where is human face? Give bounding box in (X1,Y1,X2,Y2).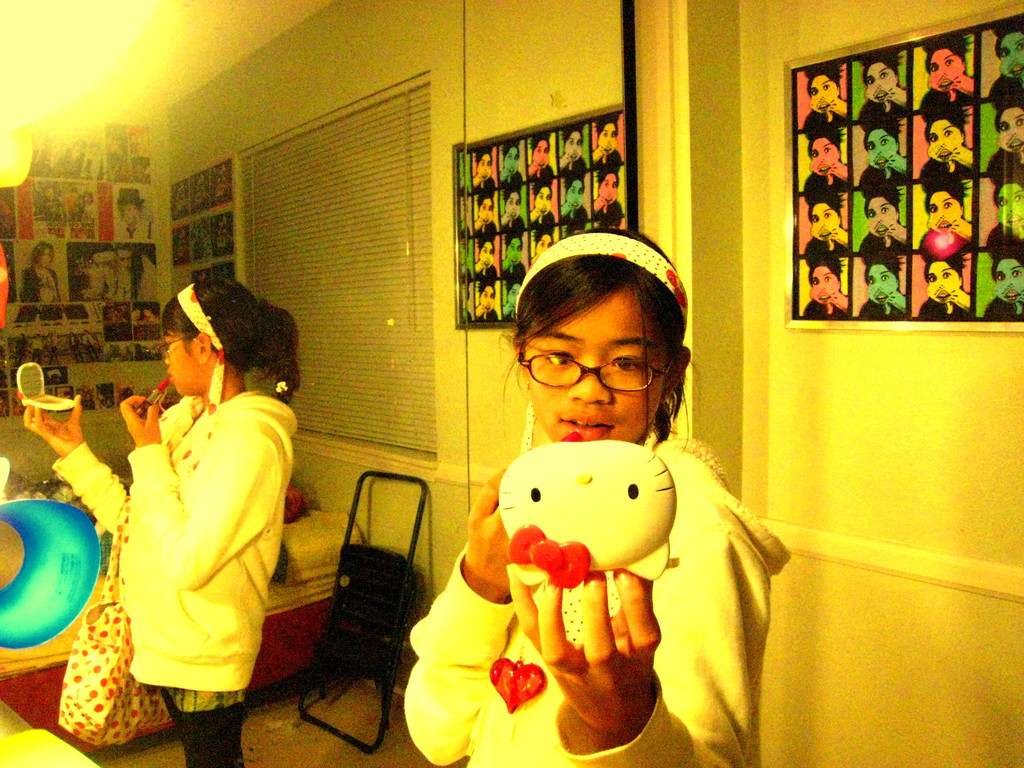
(998,109,1023,156).
